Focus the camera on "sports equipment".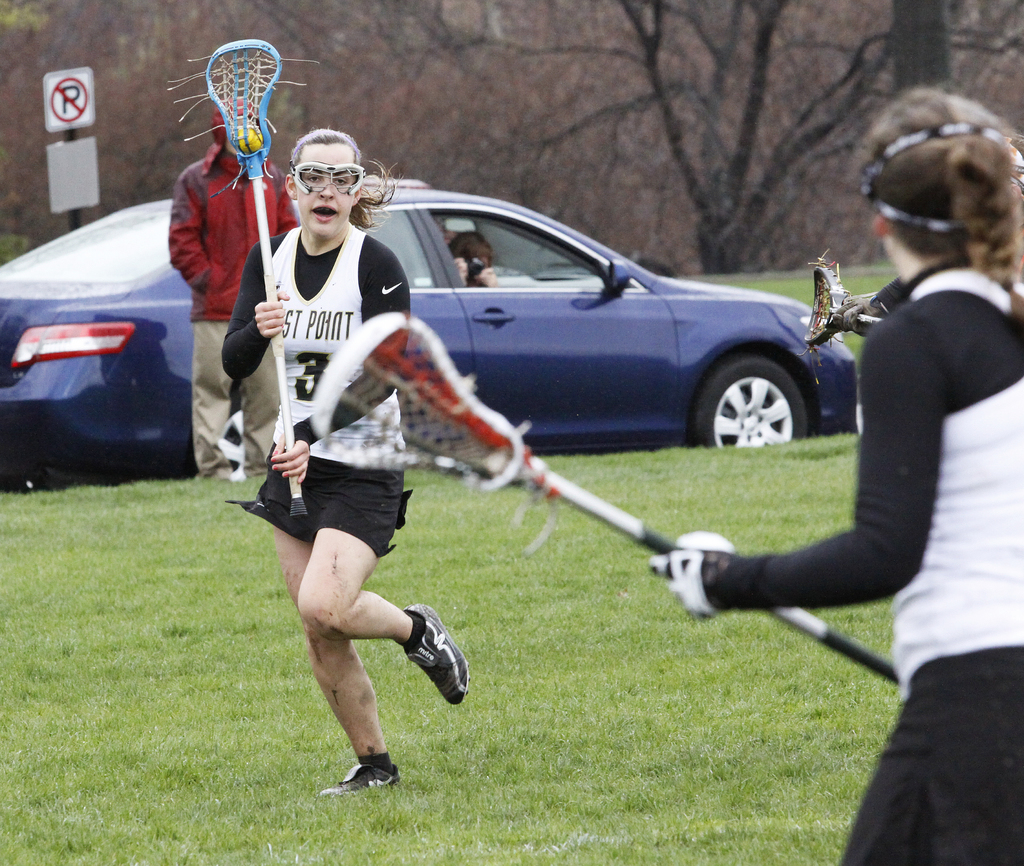
Focus region: [309,314,893,687].
